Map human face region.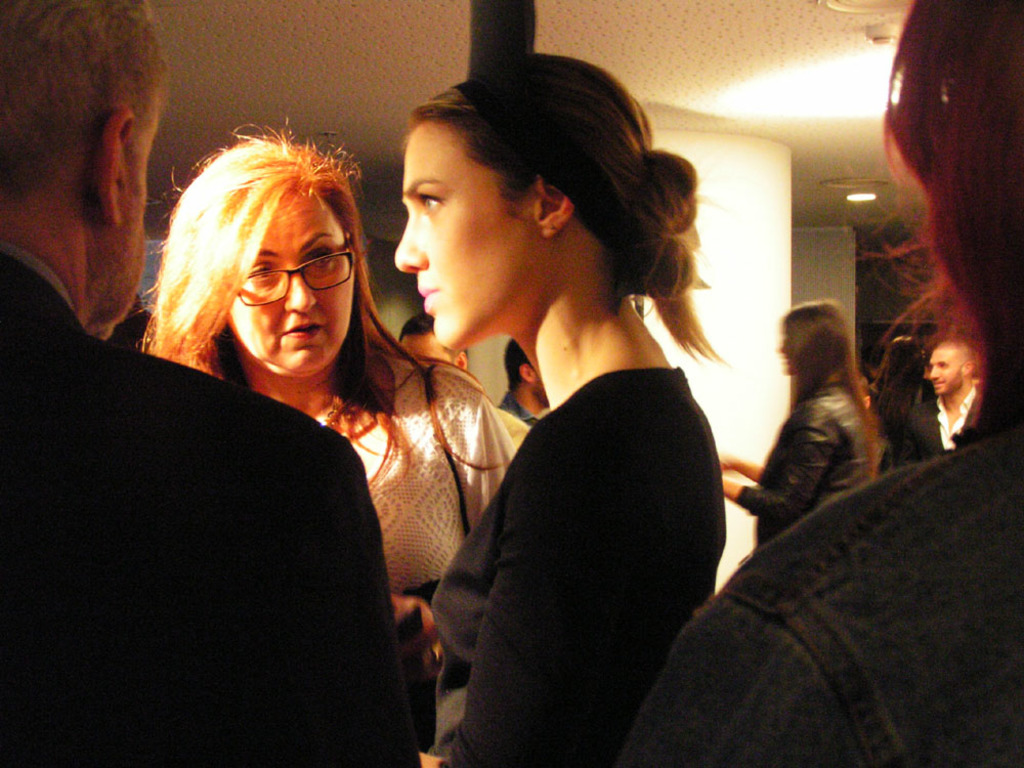
Mapped to x1=392, y1=132, x2=547, y2=347.
